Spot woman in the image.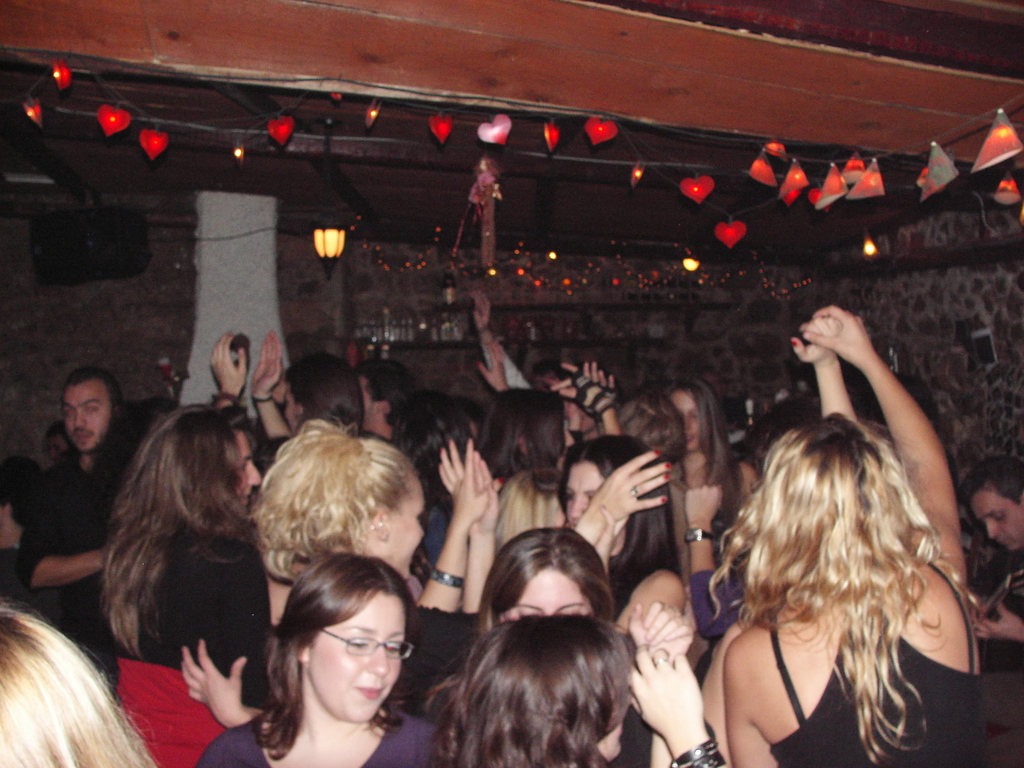
woman found at select_region(442, 611, 729, 767).
